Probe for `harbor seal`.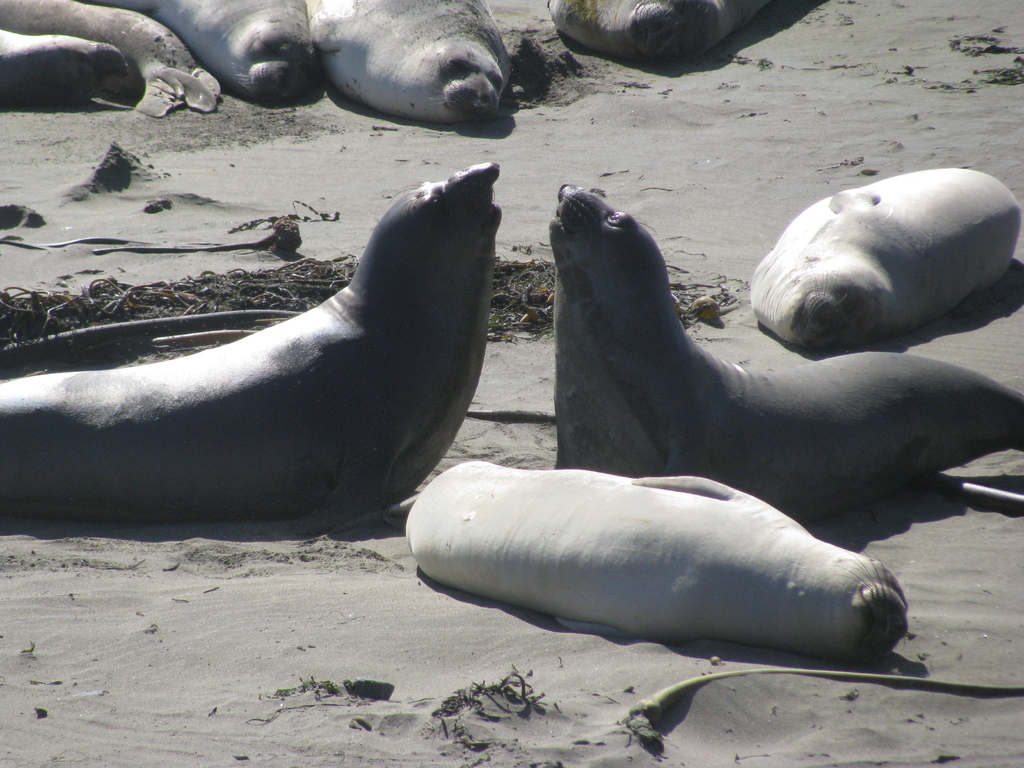
Probe result: bbox=[752, 168, 1023, 349].
